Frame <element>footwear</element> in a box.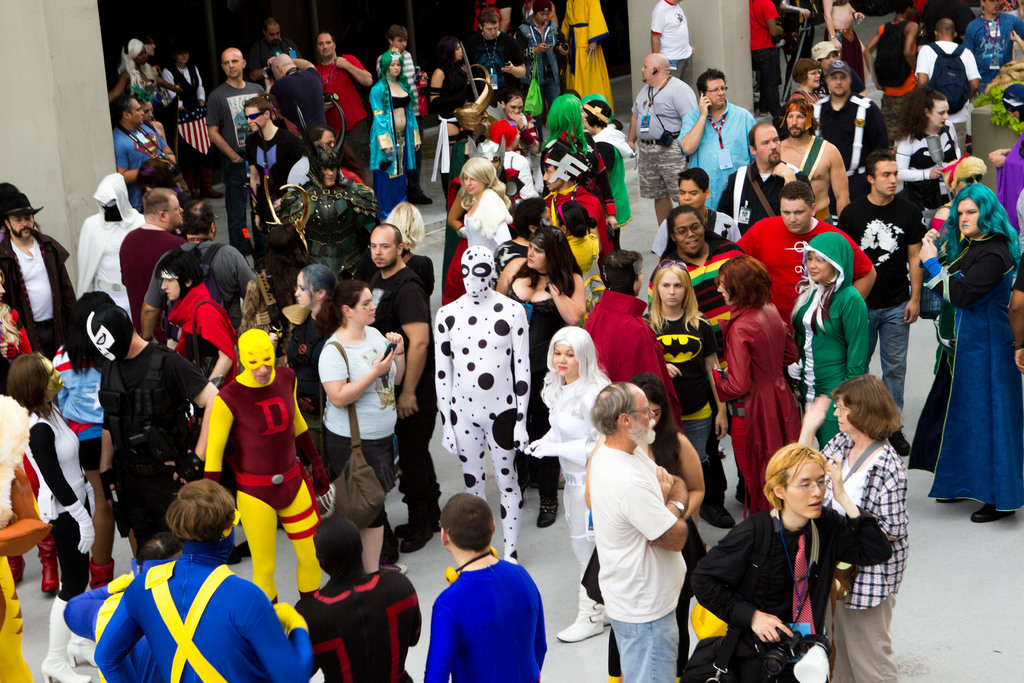
{"left": 394, "top": 502, "right": 446, "bottom": 531}.
